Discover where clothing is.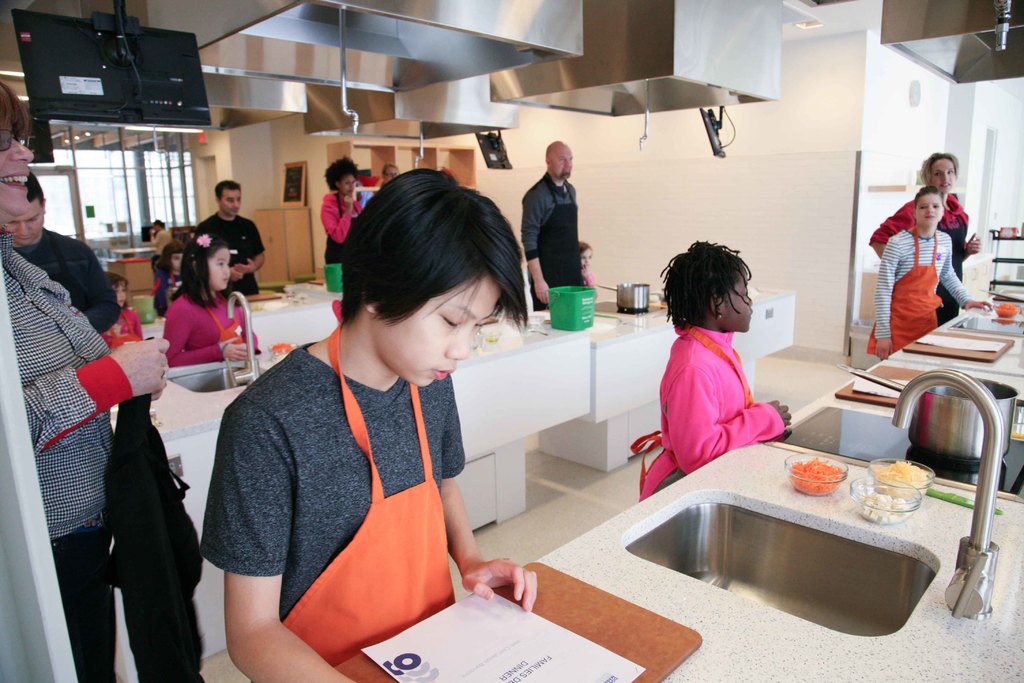
Discovered at 641 323 785 500.
